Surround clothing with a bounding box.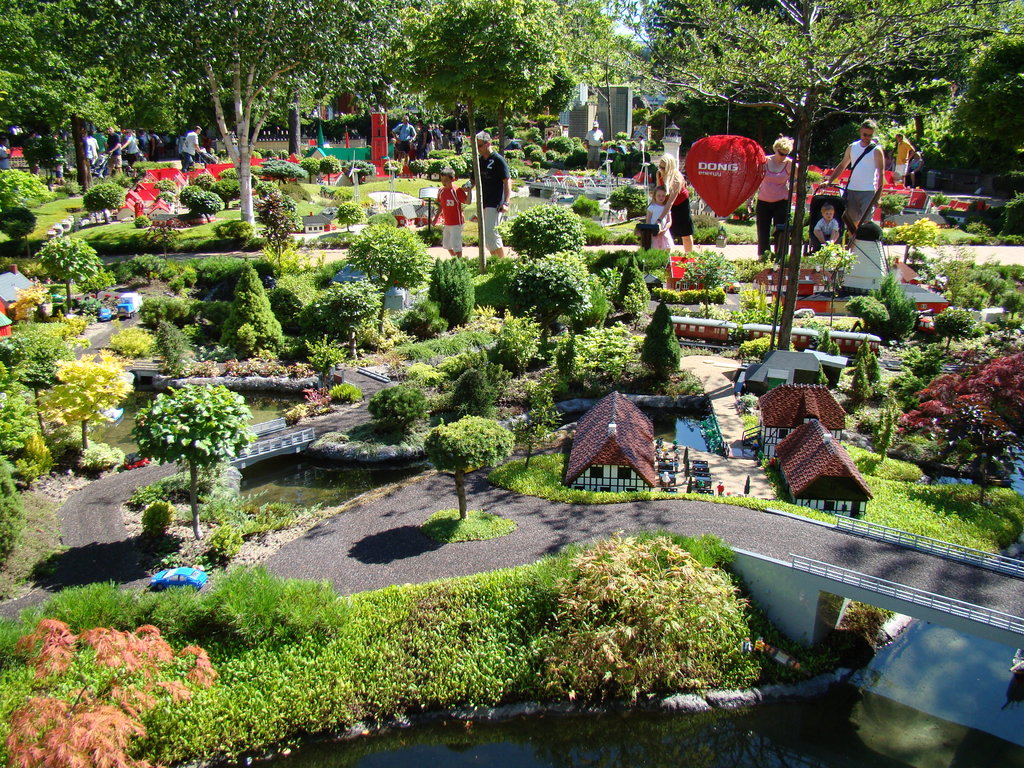
(left=388, top=117, right=427, bottom=164).
